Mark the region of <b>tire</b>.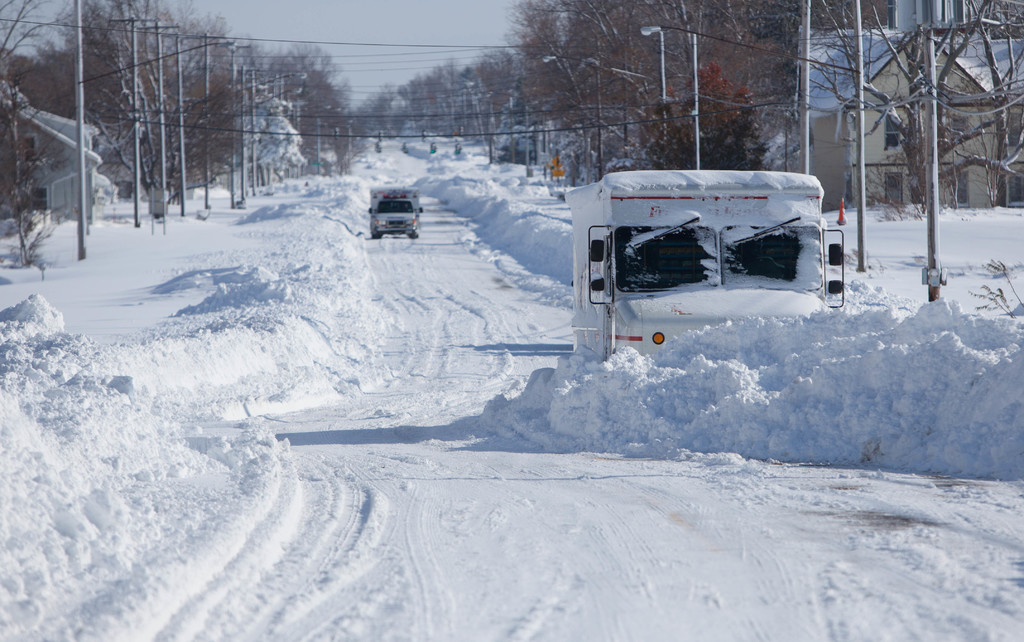
Region: bbox=[371, 229, 383, 241].
